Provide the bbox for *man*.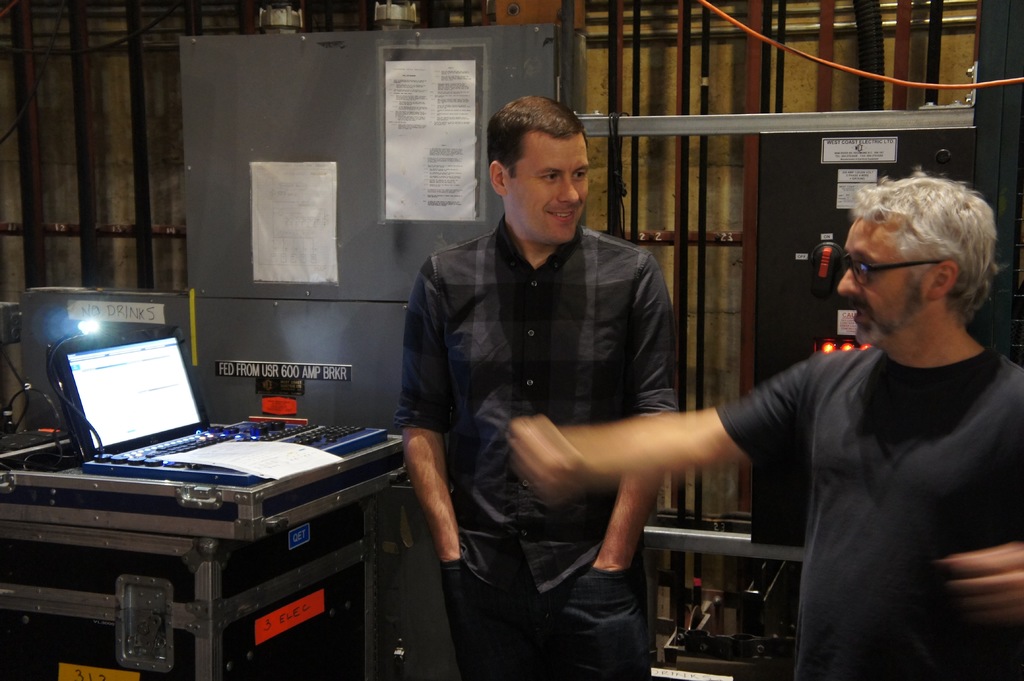
381 111 722 633.
